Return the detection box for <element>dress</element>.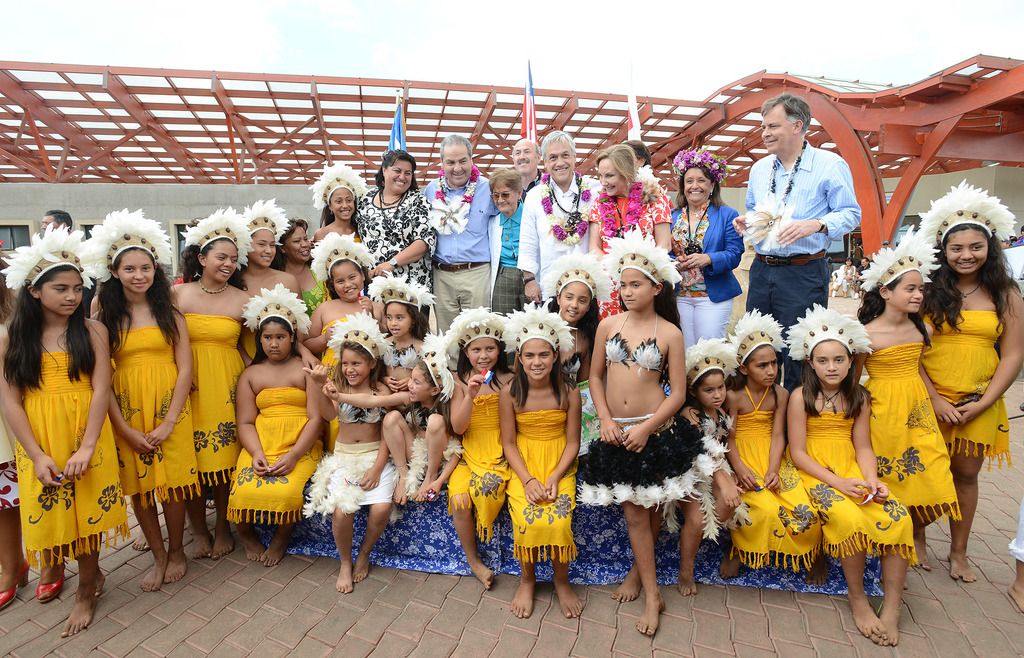
l=867, t=343, r=964, b=524.
